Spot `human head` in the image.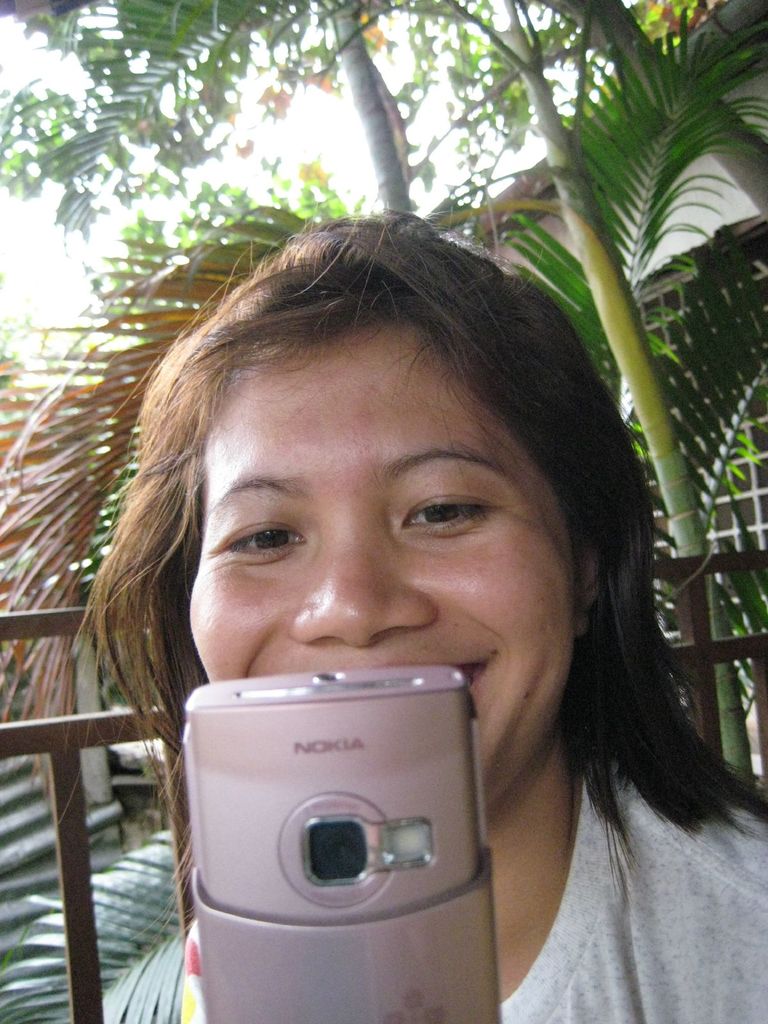
`human head` found at left=104, top=213, right=608, bottom=728.
